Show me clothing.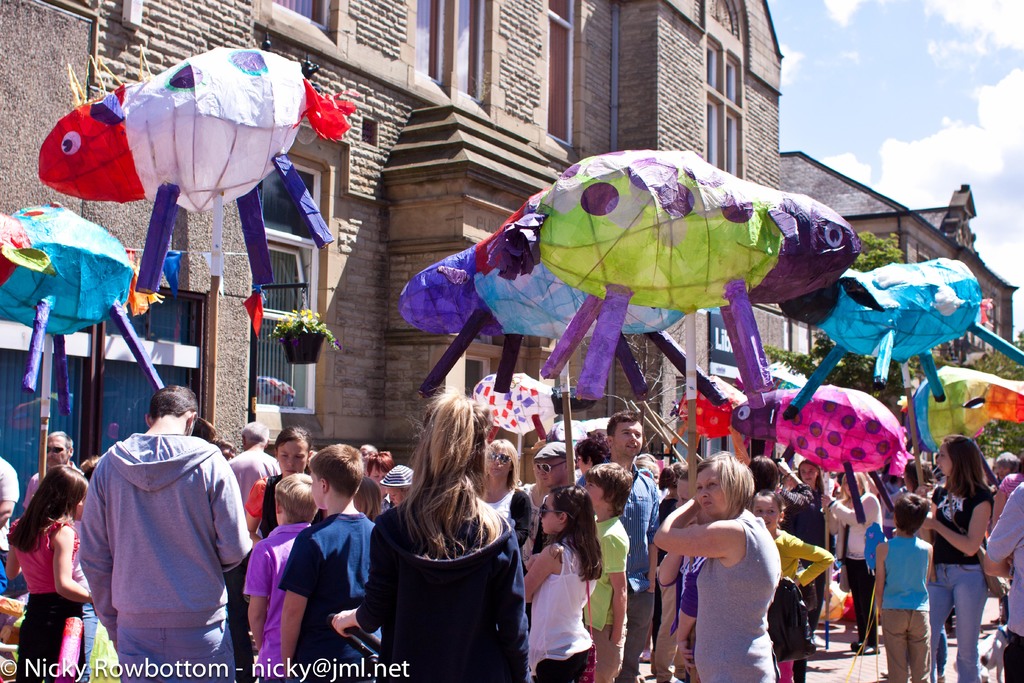
clothing is here: 72/434/253/664.
